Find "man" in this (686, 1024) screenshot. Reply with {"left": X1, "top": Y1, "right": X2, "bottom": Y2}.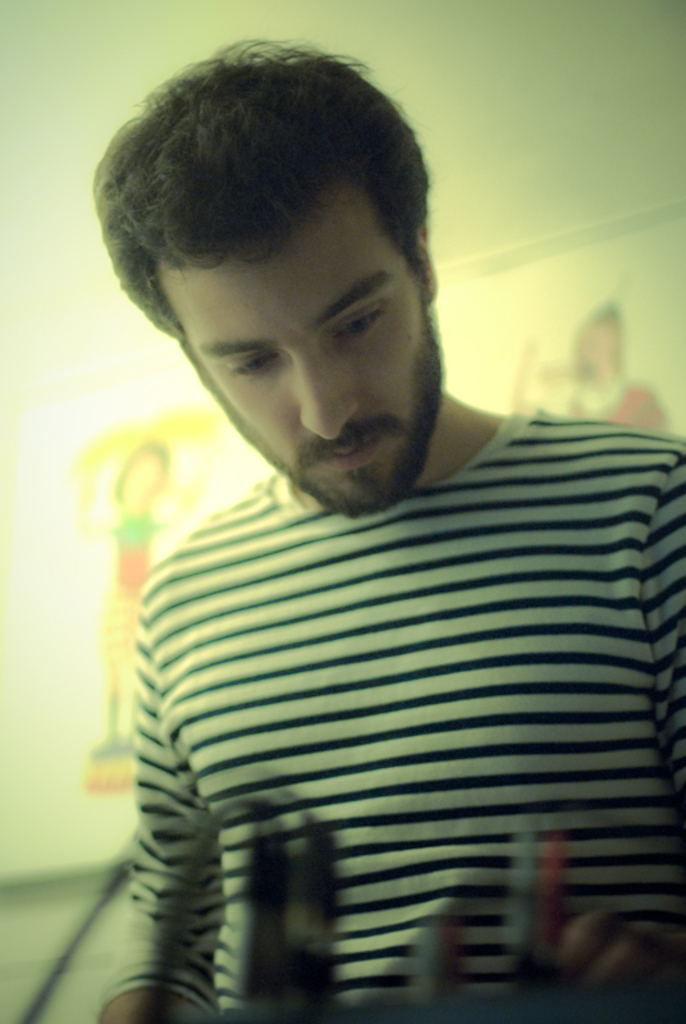
{"left": 38, "top": 58, "right": 685, "bottom": 980}.
